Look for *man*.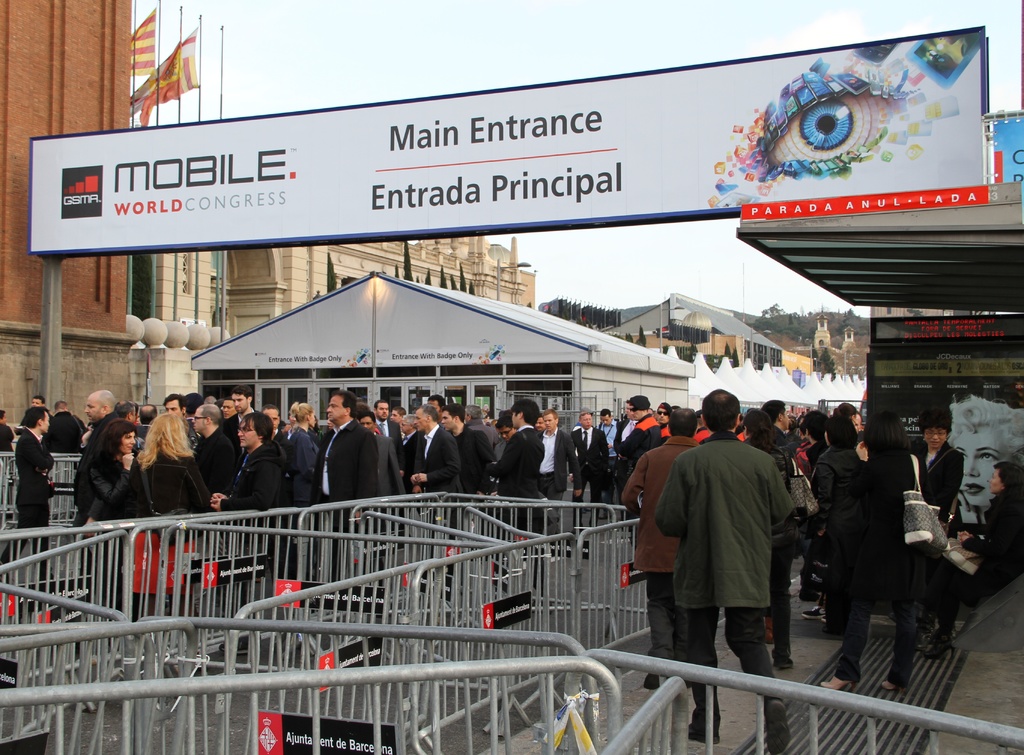
Found: rect(69, 388, 122, 537).
